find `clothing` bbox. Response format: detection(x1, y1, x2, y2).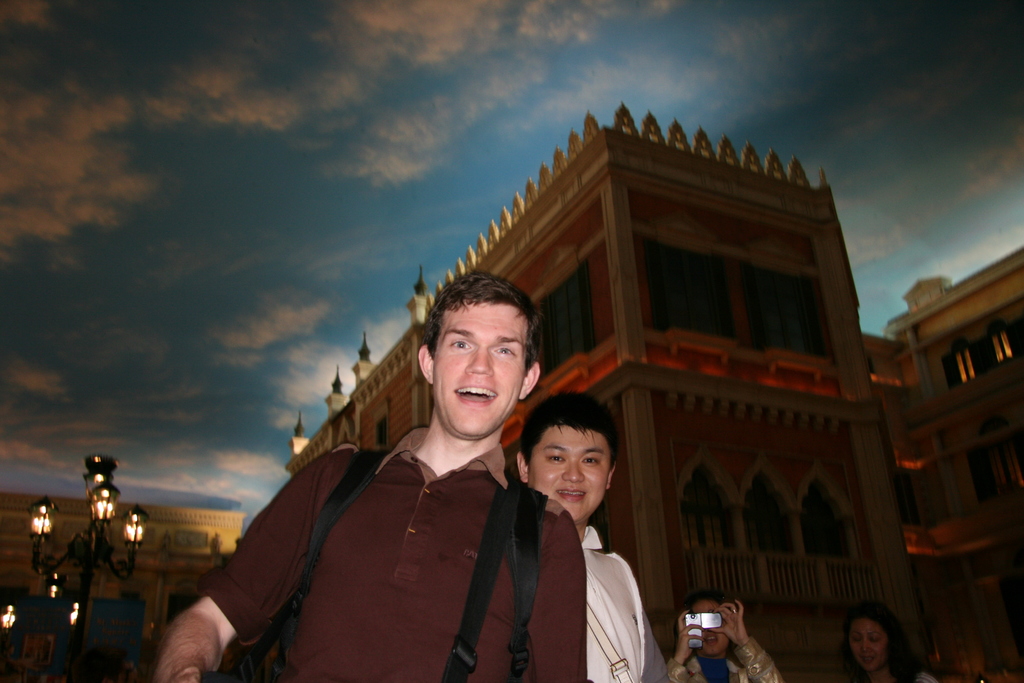
detection(582, 531, 678, 682).
